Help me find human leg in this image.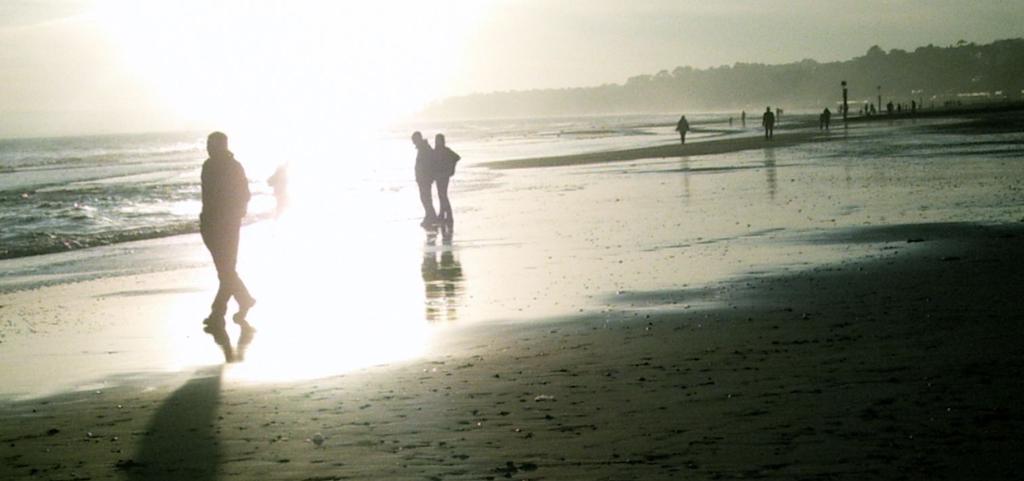
Found it: 204:222:233:333.
